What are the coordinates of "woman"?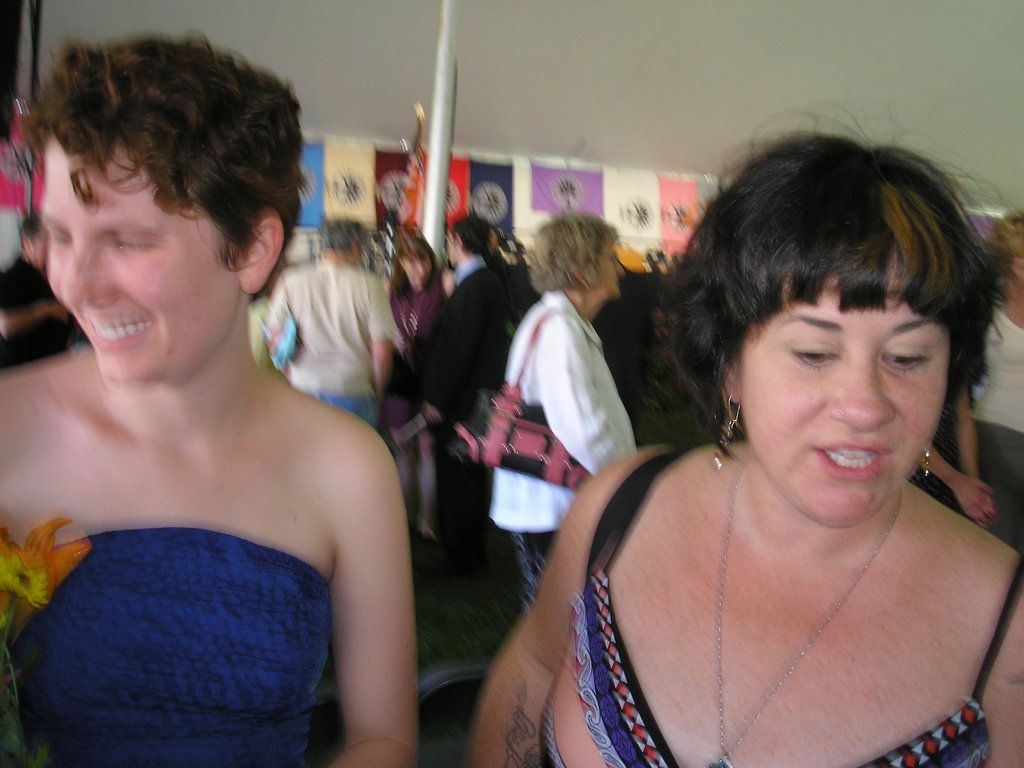
Rect(0, 33, 416, 767).
